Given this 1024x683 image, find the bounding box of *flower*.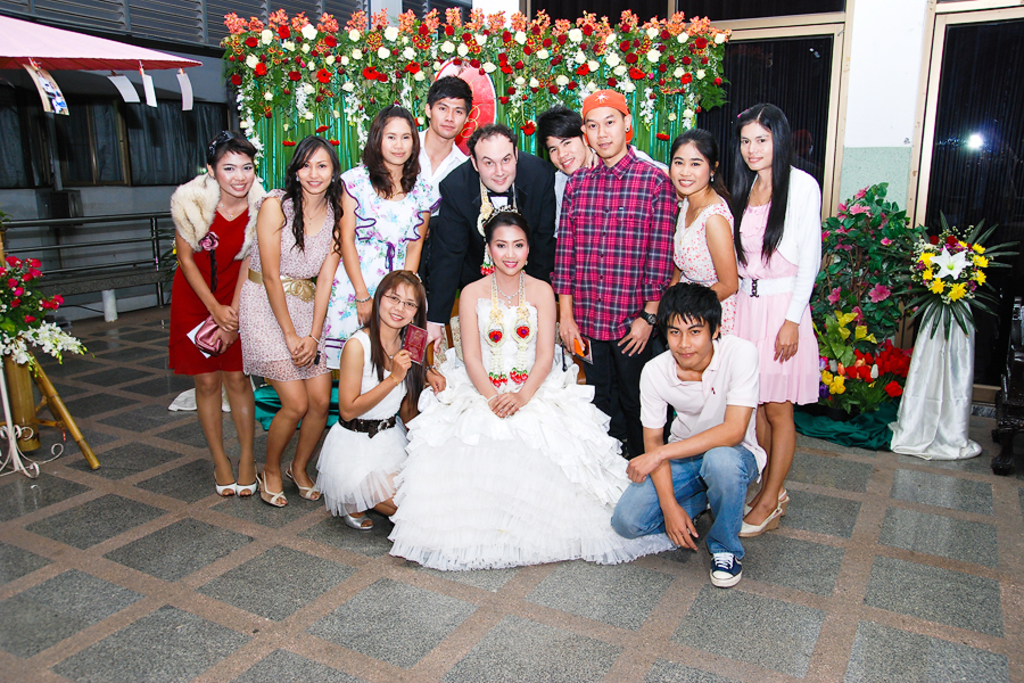
(x1=330, y1=275, x2=335, y2=287).
